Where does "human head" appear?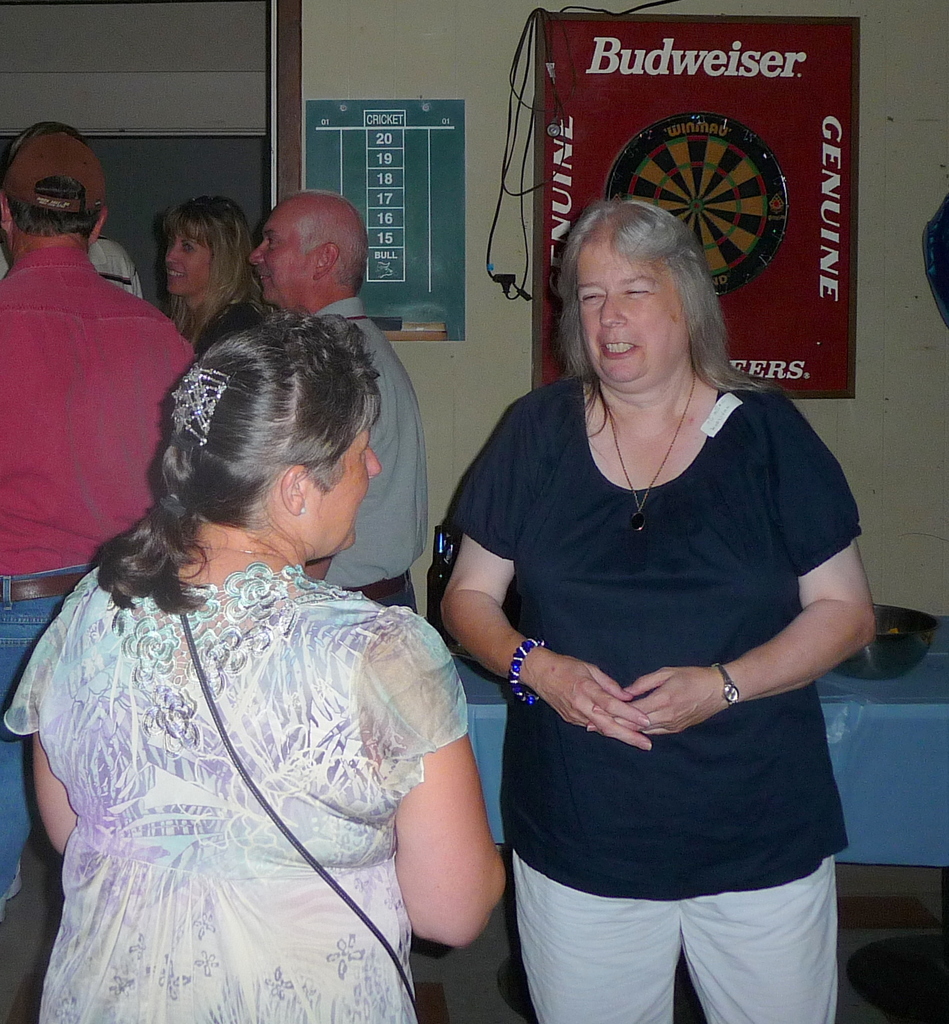
Appears at (156,335,375,557).
